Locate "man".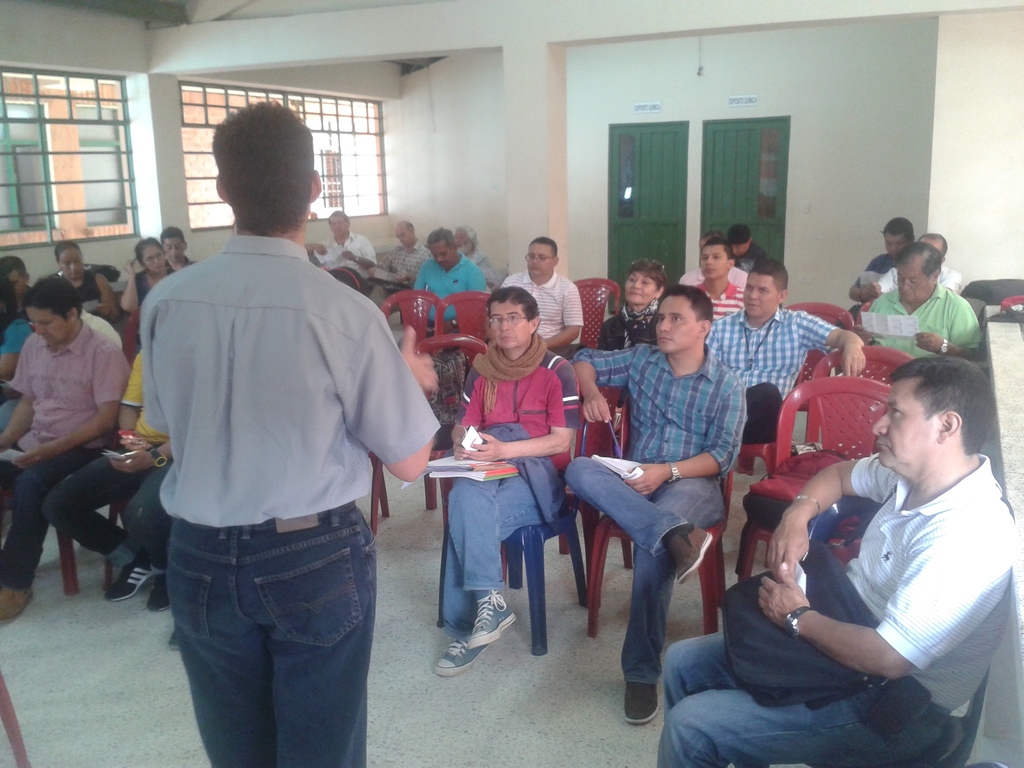
Bounding box: (162, 225, 195, 269).
